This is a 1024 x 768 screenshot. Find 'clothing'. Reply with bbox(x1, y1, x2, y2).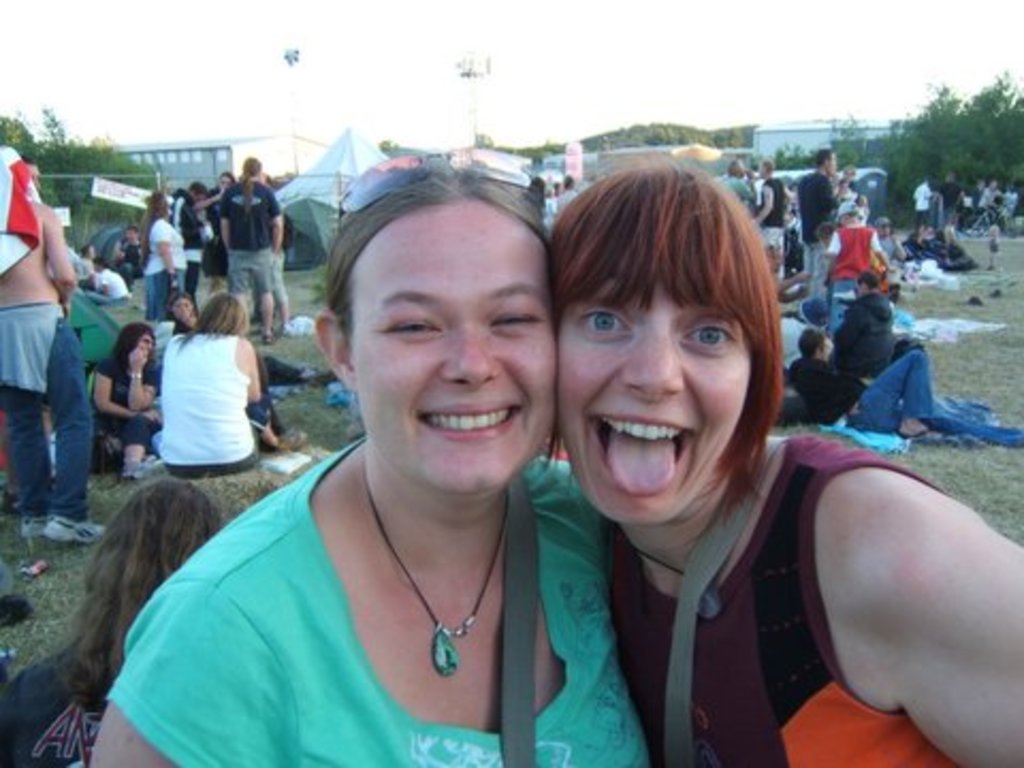
bbox(826, 290, 894, 378).
